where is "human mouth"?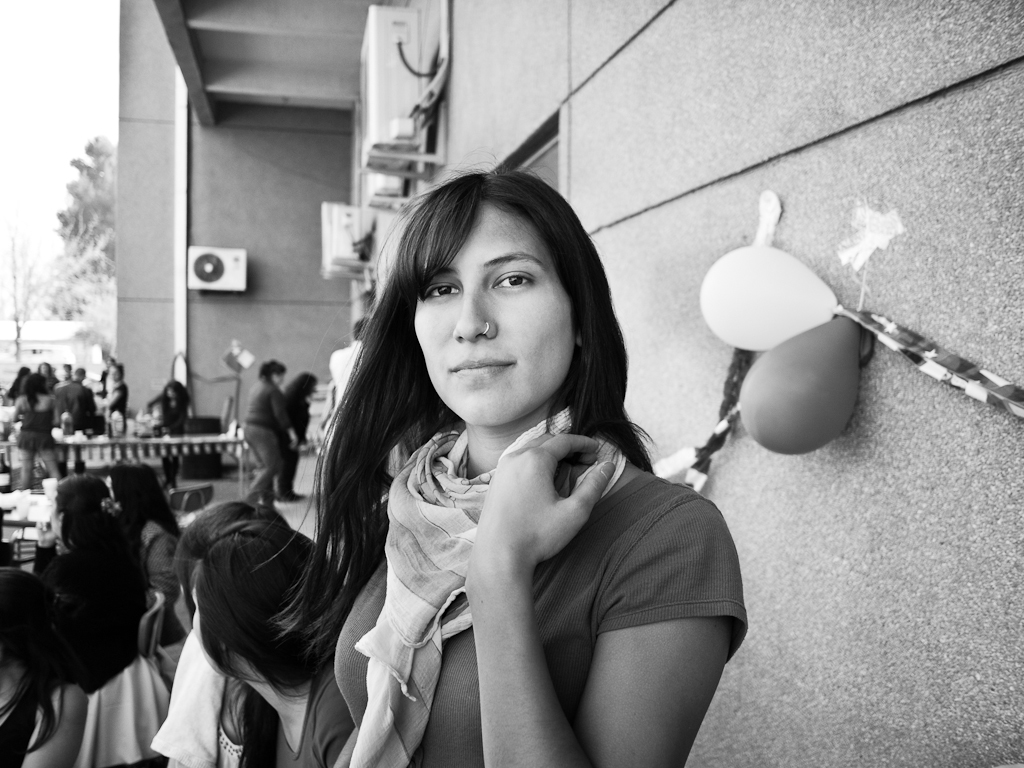
<region>447, 359, 516, 383</region>.
